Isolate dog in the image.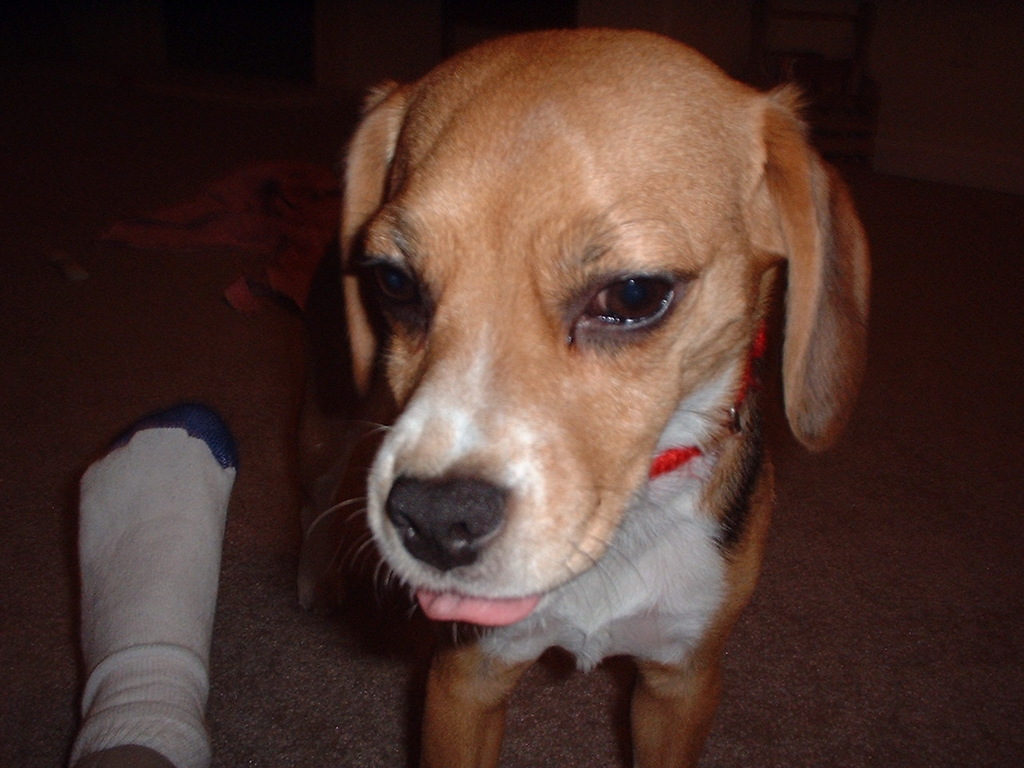
Isolated region: box=[292, 22, 870, 760].
